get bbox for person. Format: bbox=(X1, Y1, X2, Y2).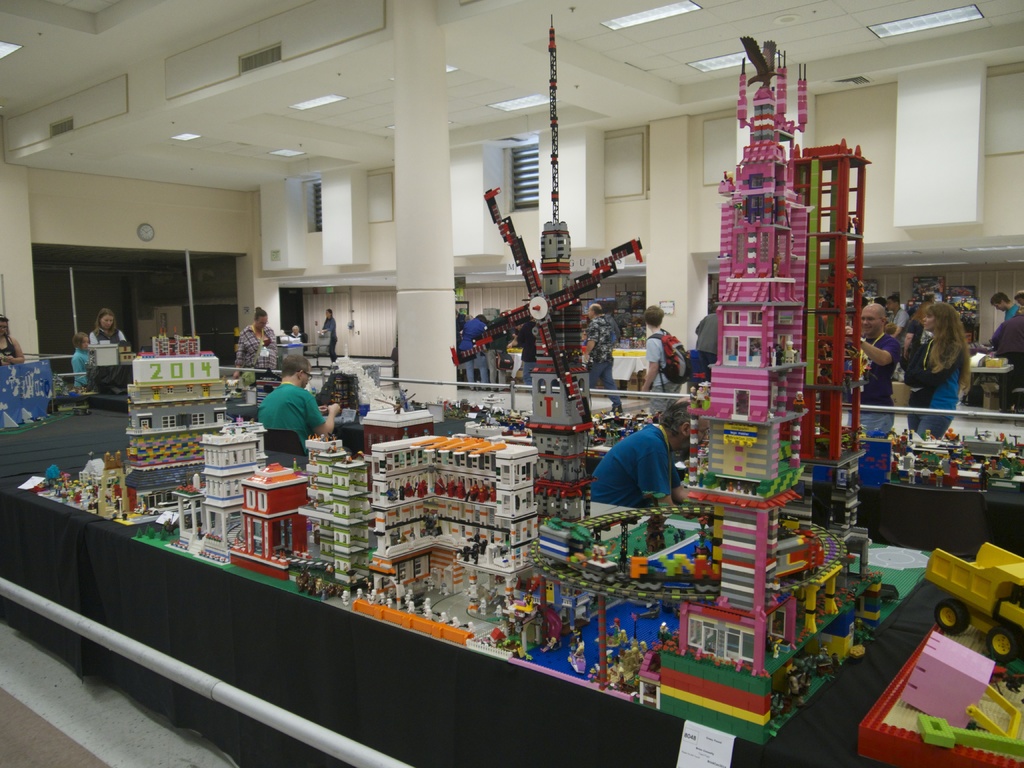
bbox=(235, 303, 278, 376).
